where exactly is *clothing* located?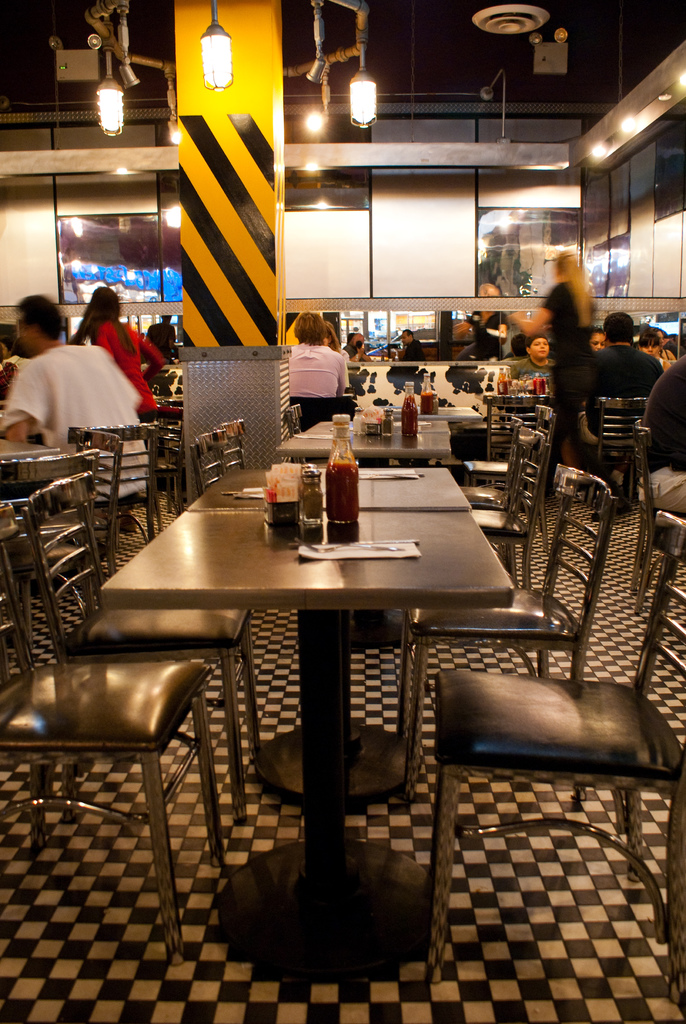
Its bounding box is (4,356,29,370).
